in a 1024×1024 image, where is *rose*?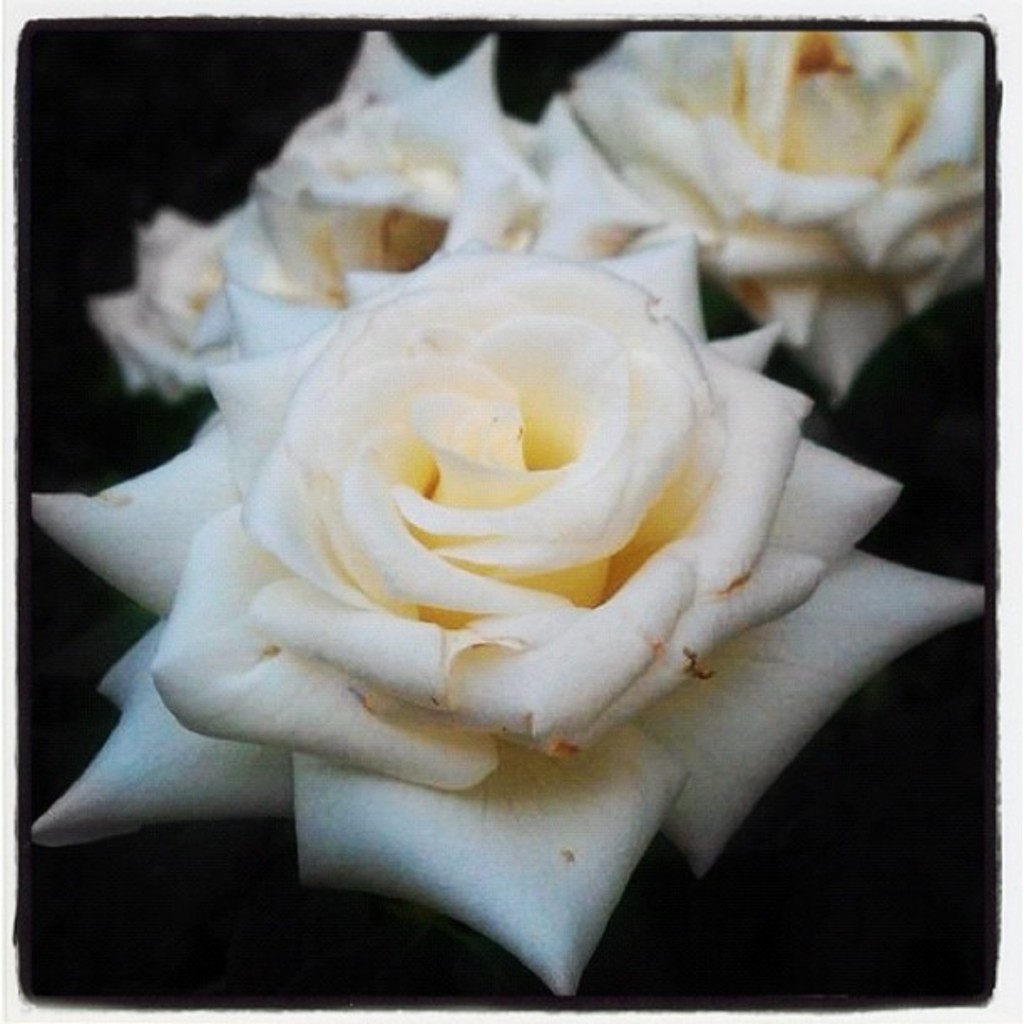
25, 233, 987, 997.
